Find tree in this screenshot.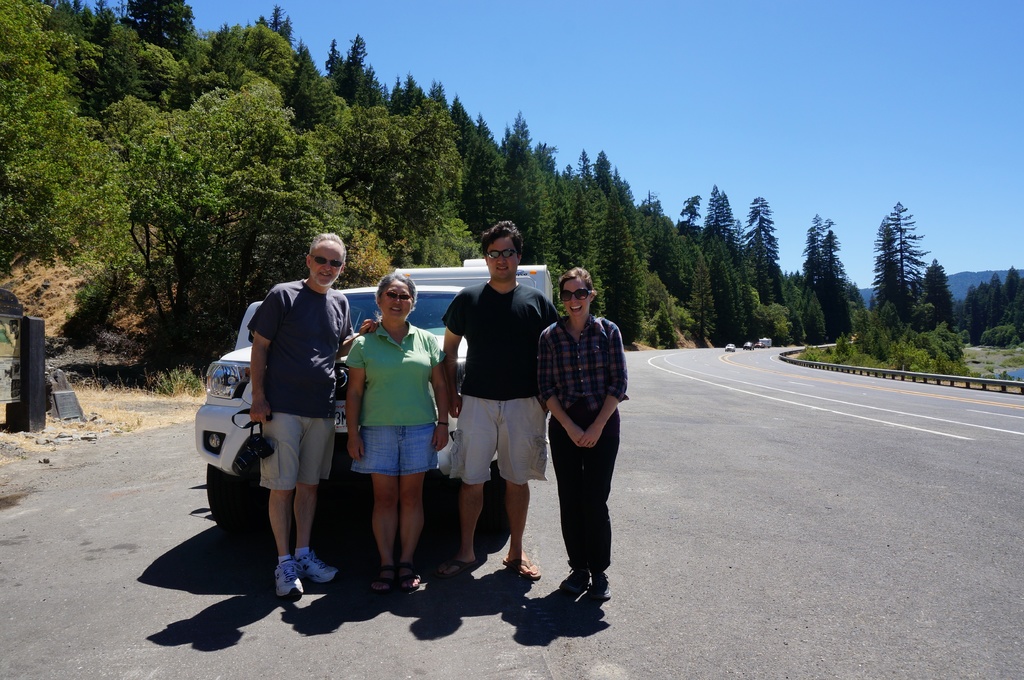
The bounding box for tree is 986 266 1005 324.
